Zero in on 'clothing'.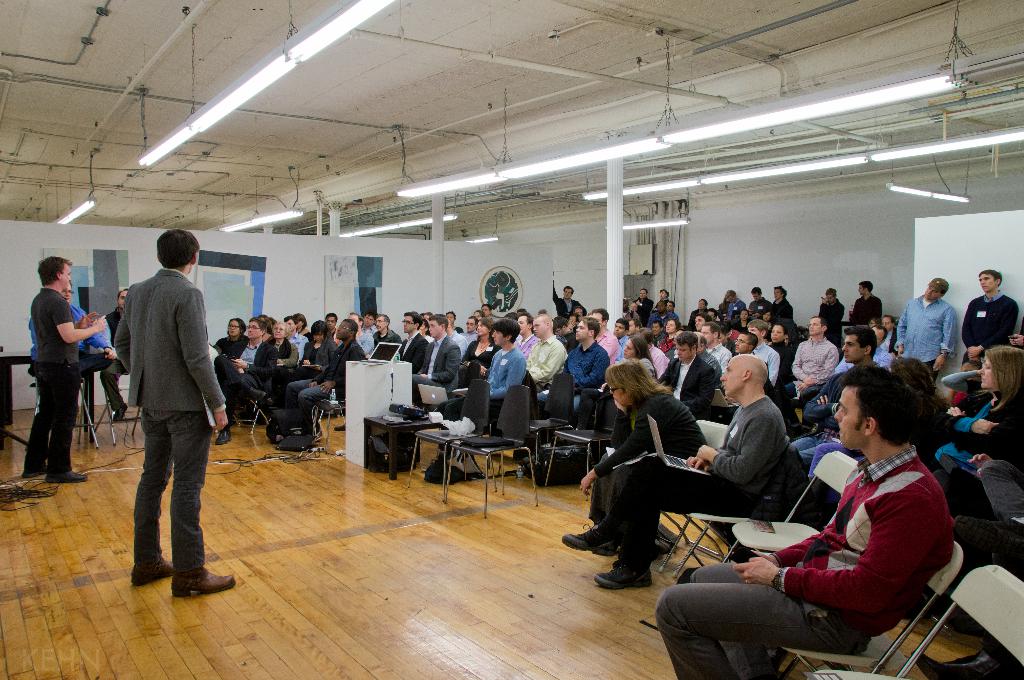
Zeroed in: (595, 383, 712, 537).
